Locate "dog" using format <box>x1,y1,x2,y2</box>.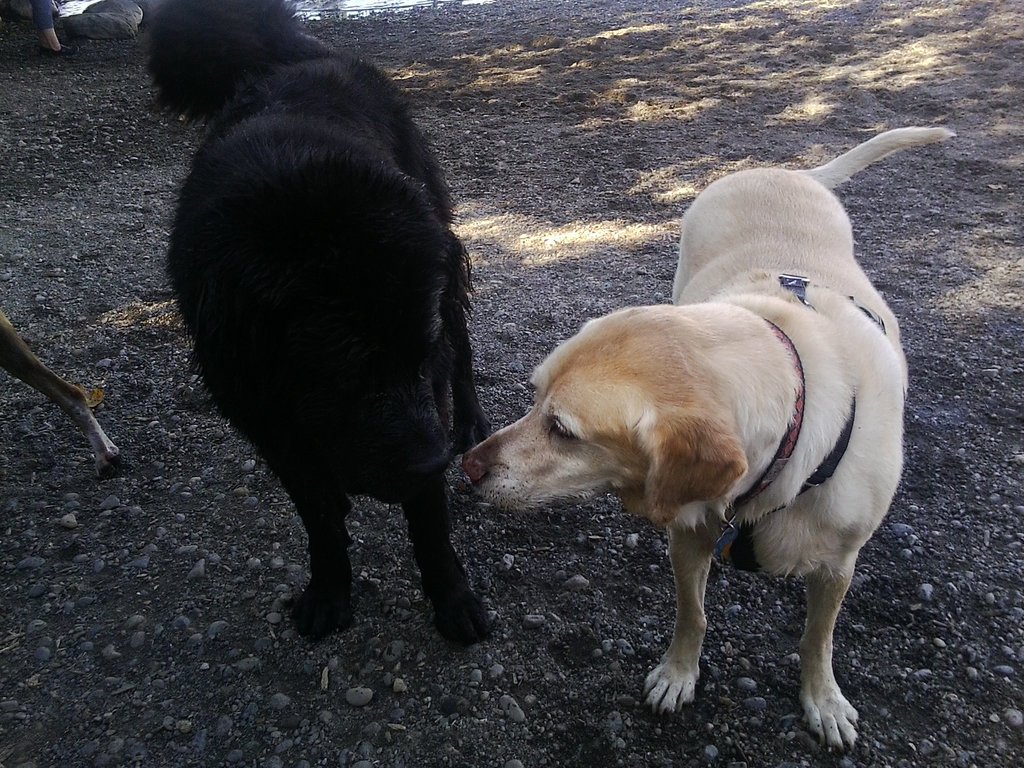
<box>465,125,955,756</box>.
